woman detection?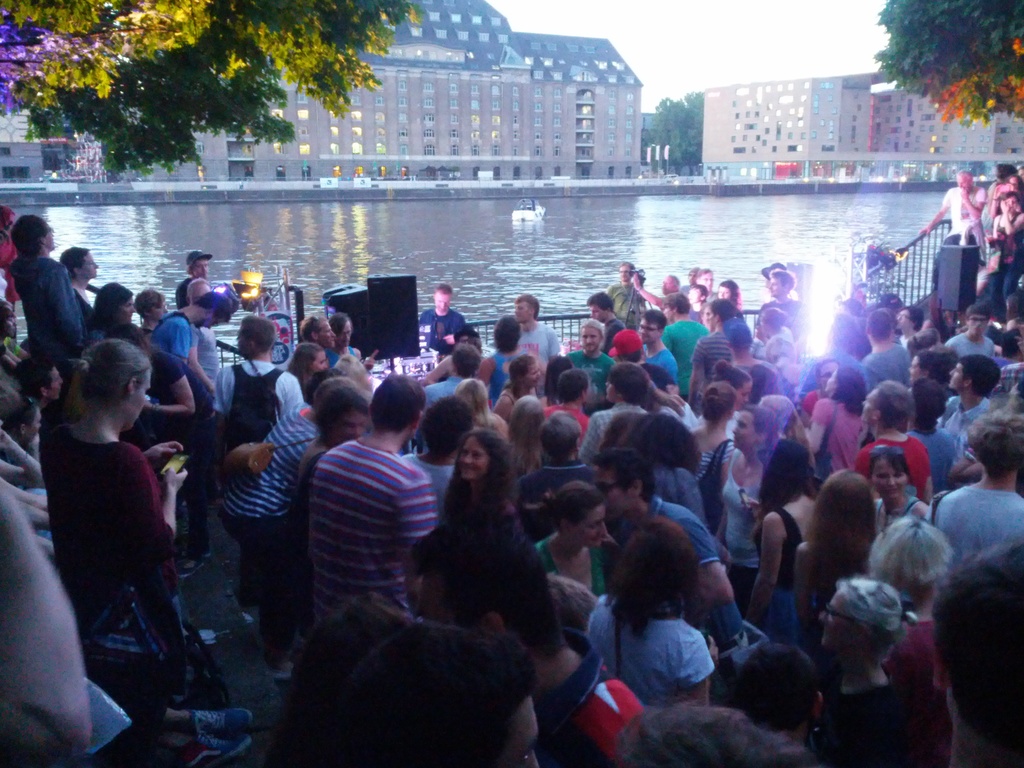
x1=860, y1=517, x2=977, y2=767
